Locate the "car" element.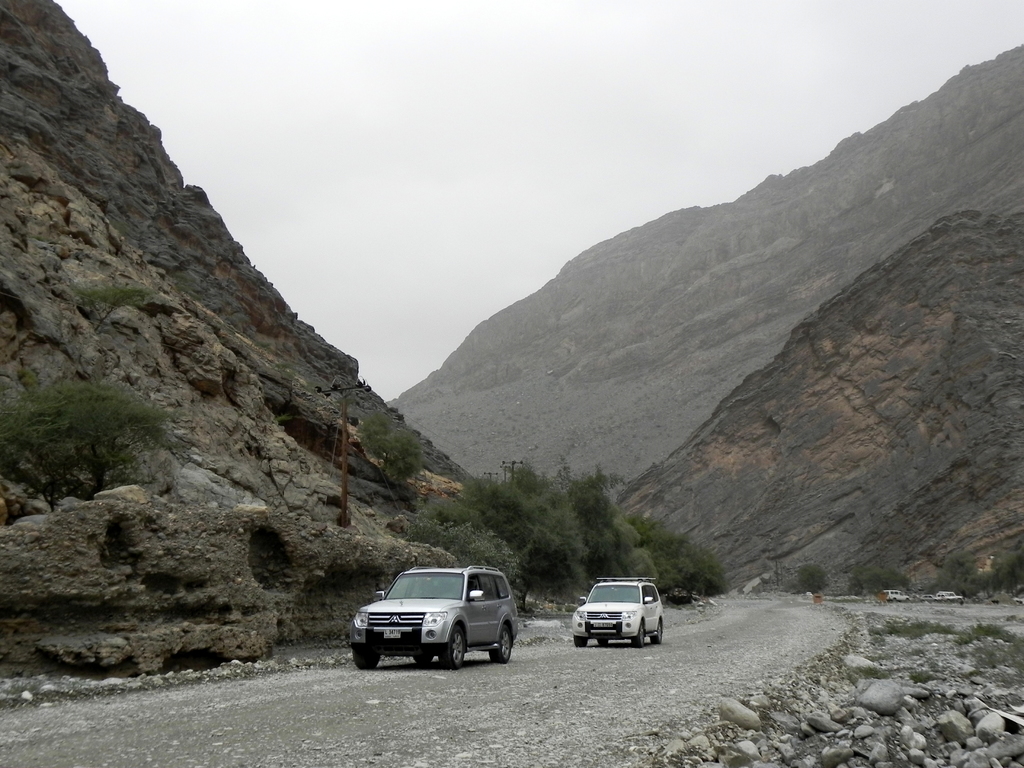
Element bbox: 573, 577, 662, 648.
